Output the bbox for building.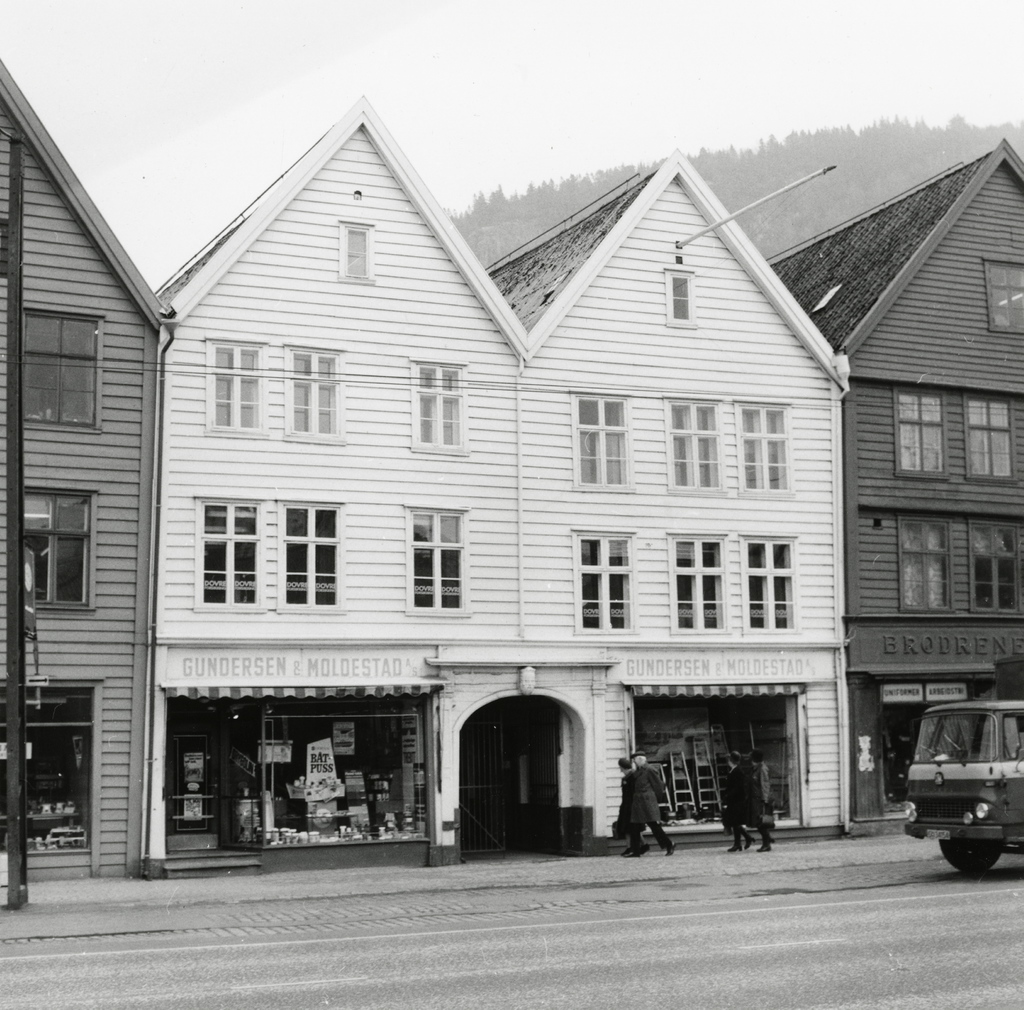
x1=0, y1=56, x2=161, y2=879.
